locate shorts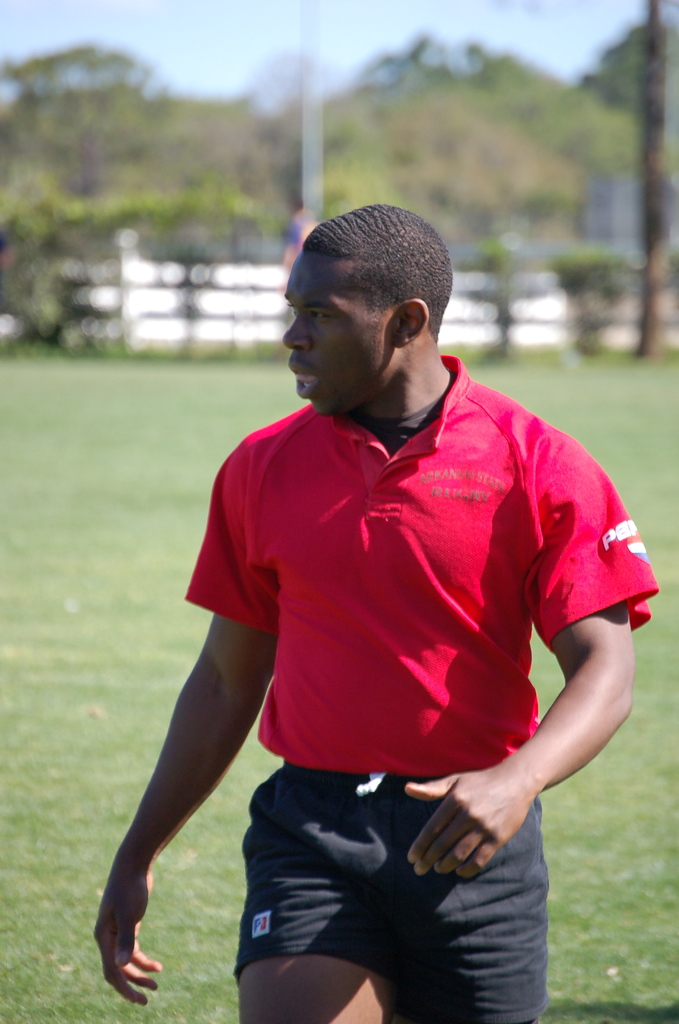
l=238, t=768, r=581, b=996
